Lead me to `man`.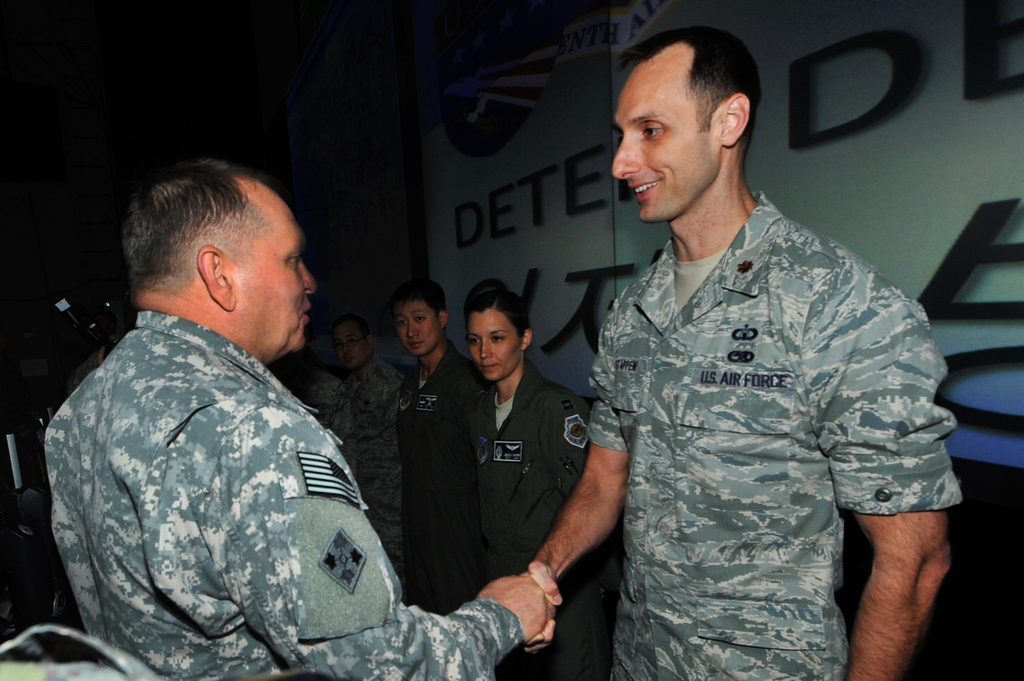
Lead to <bbox>509, 24, 967, 680</bbox>.
